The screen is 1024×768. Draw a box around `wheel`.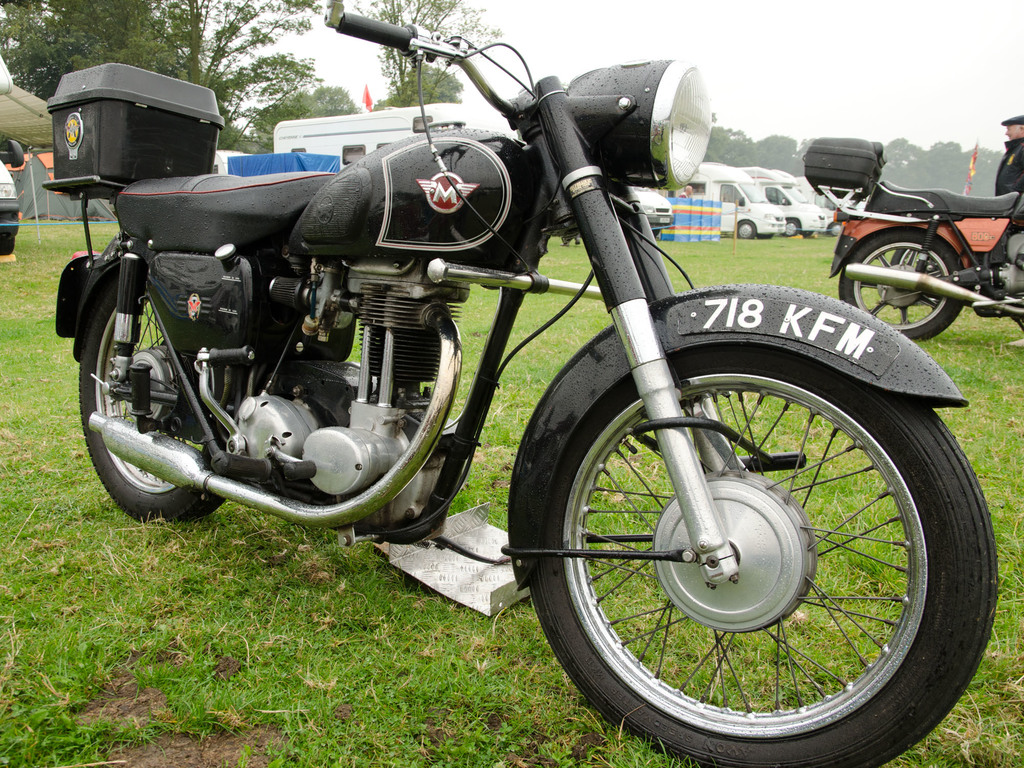
region(738, 220, 755, 239).
